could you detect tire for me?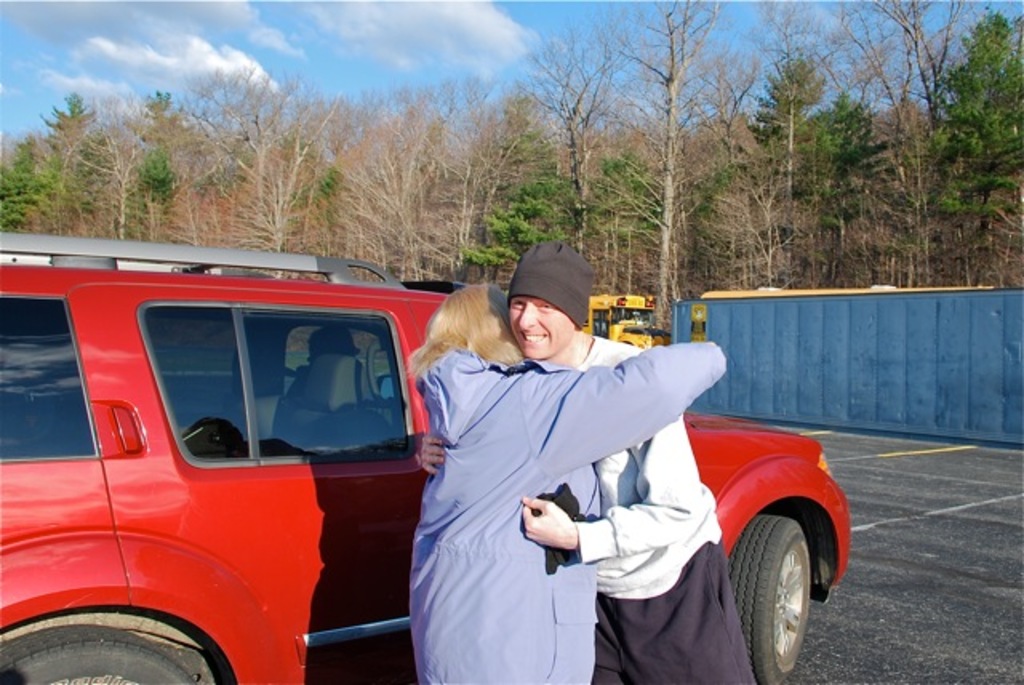
Detection result: [x1=726, y1=509, x2=811, y2=679].
